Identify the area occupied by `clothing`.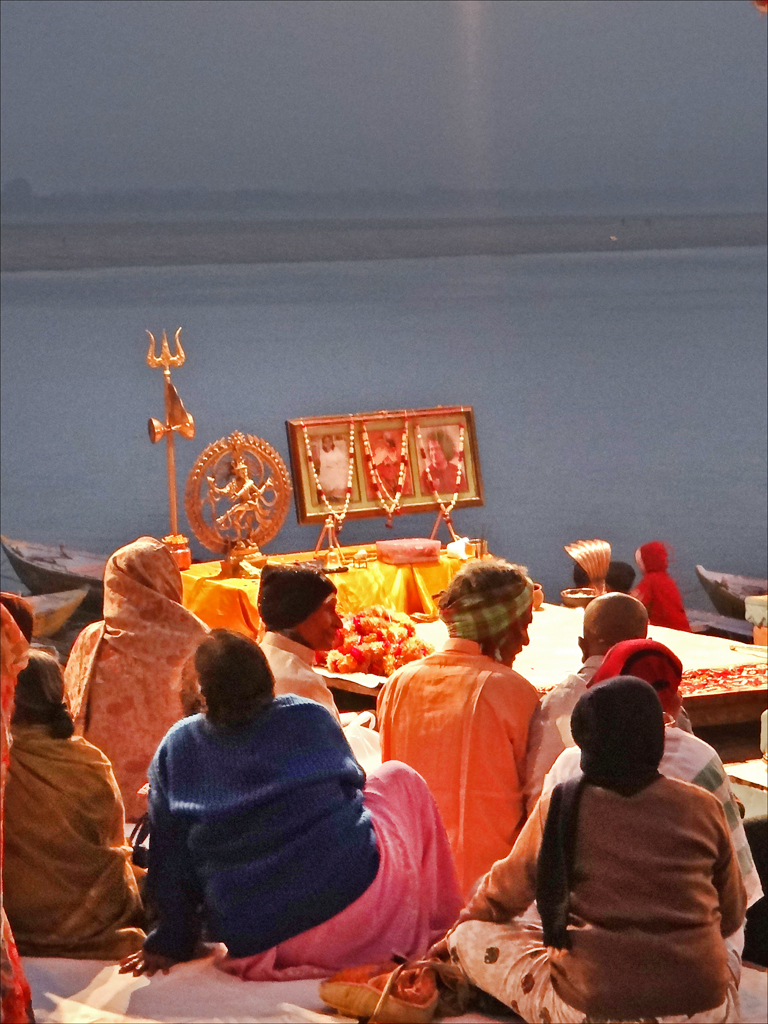
Area: (382, 636, 549, 922).
